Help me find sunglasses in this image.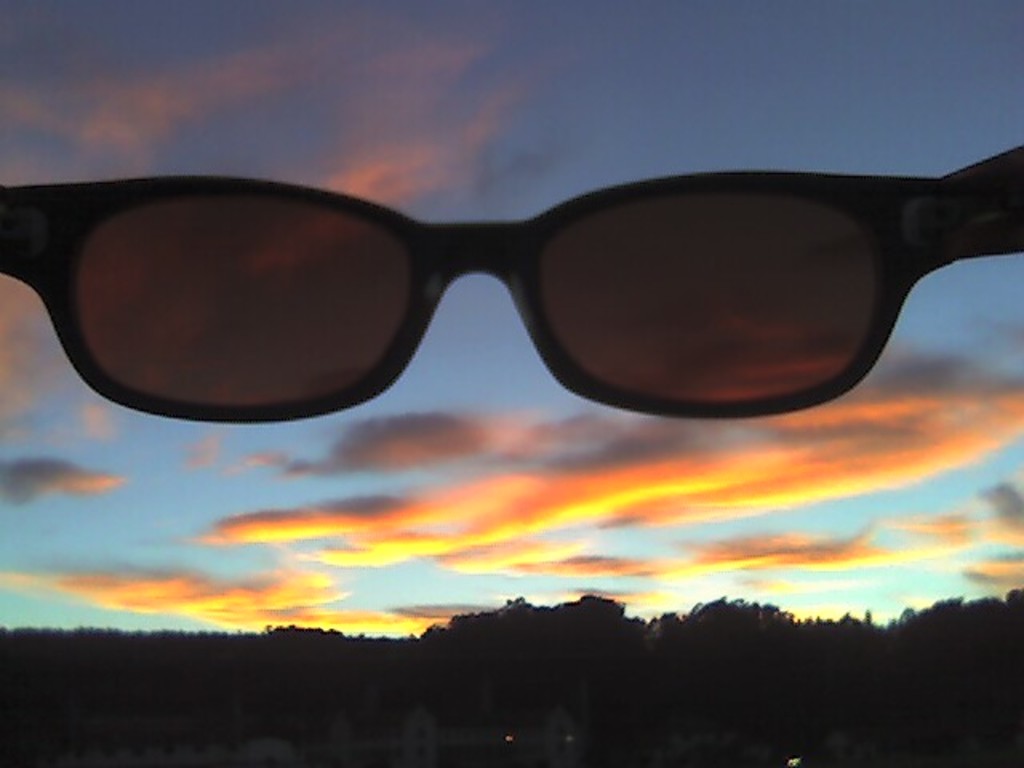
Found it: rect(0, 141, 1022, 422).
